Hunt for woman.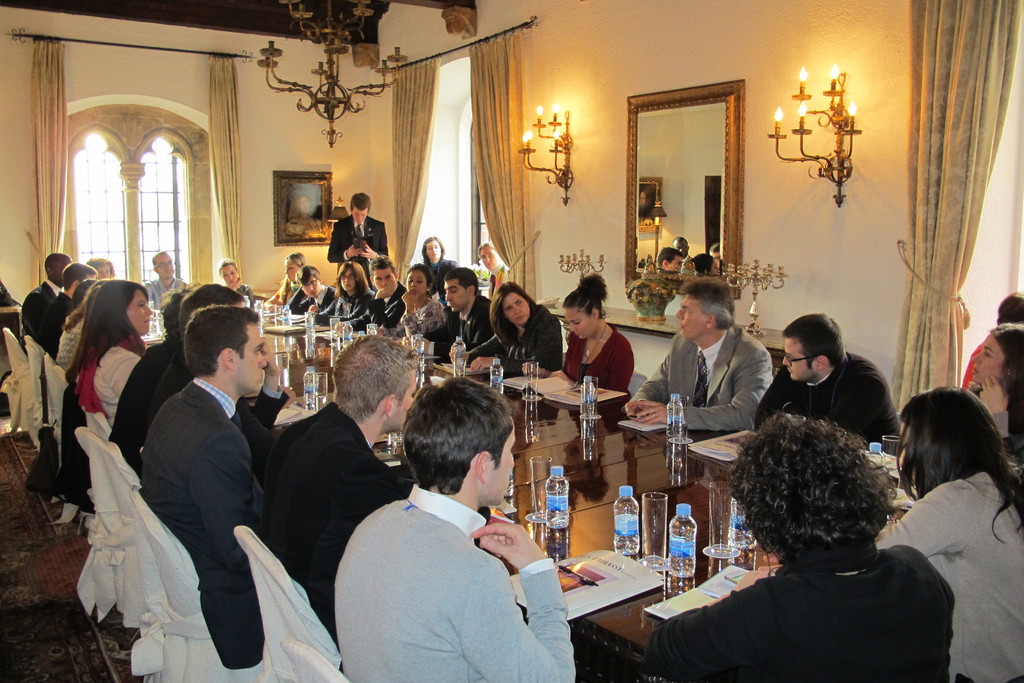
Hunted down at BBox(957, 321, 1023, 462).
